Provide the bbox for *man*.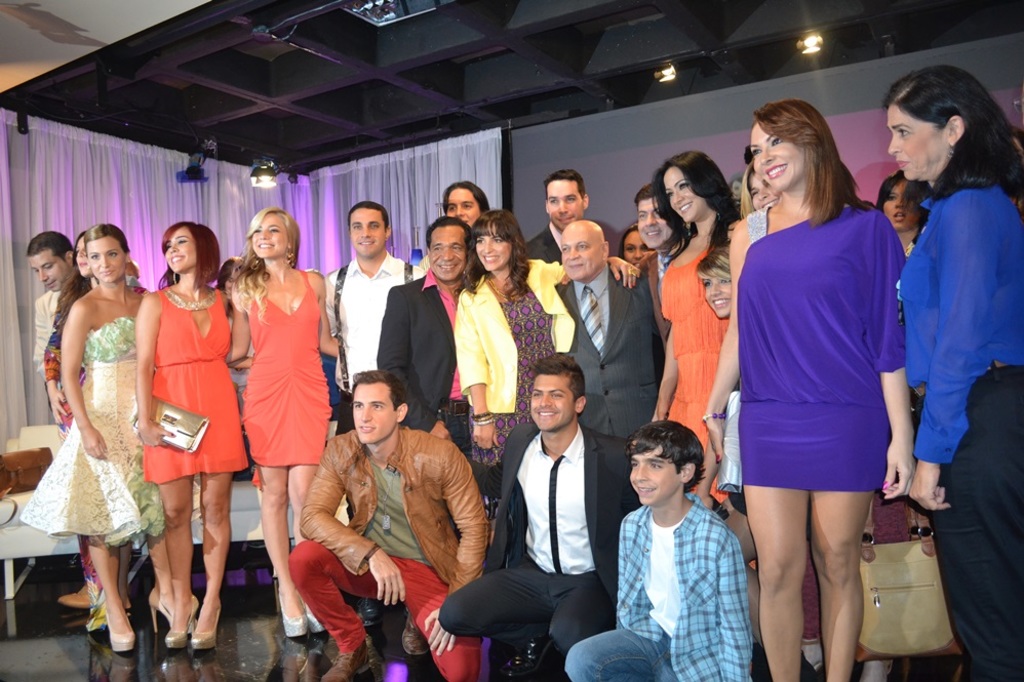
rect(23, 232, 79, 385).
